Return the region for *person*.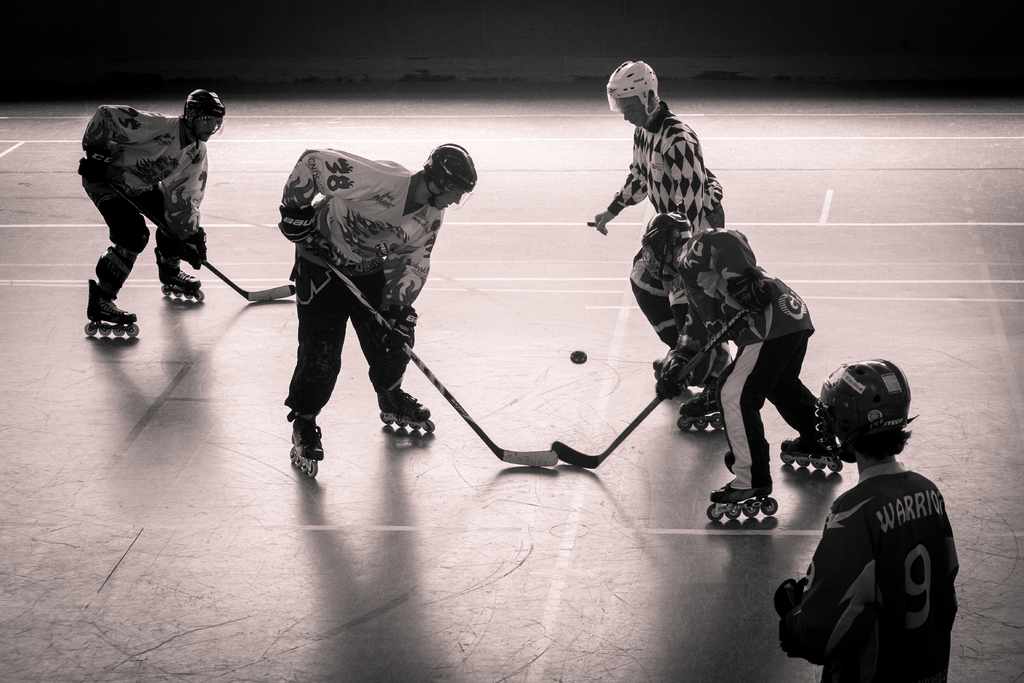
BBox(640, 210, 845, 502).
